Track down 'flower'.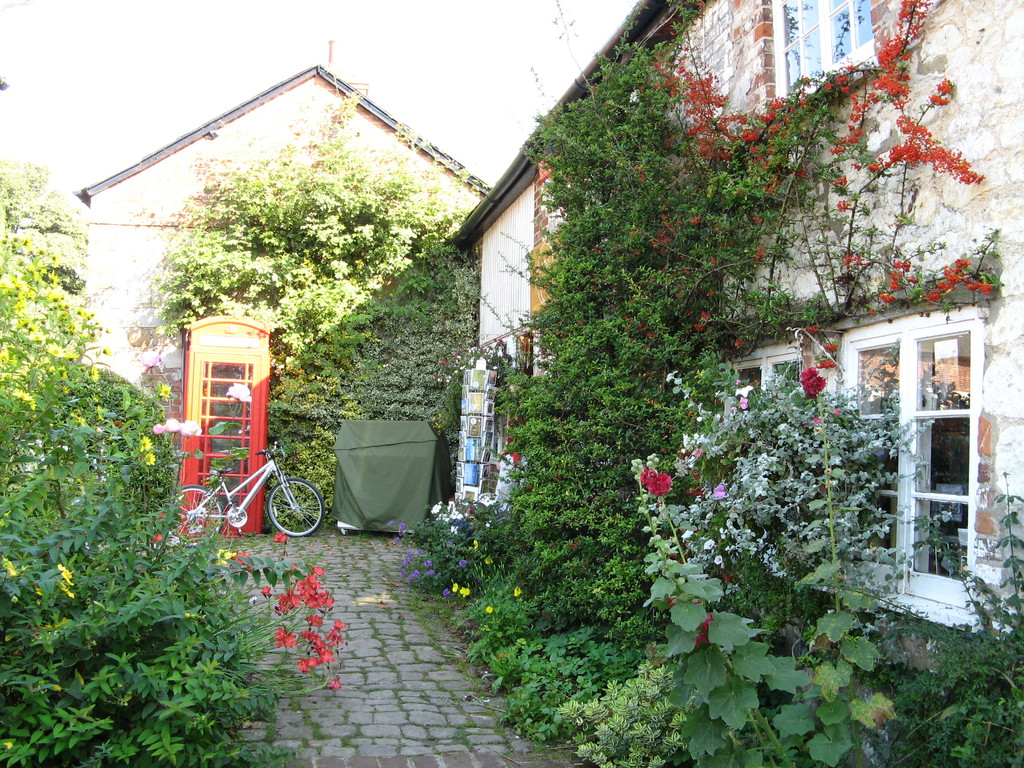
Tracked to locate(276, 526, 288, 542).
